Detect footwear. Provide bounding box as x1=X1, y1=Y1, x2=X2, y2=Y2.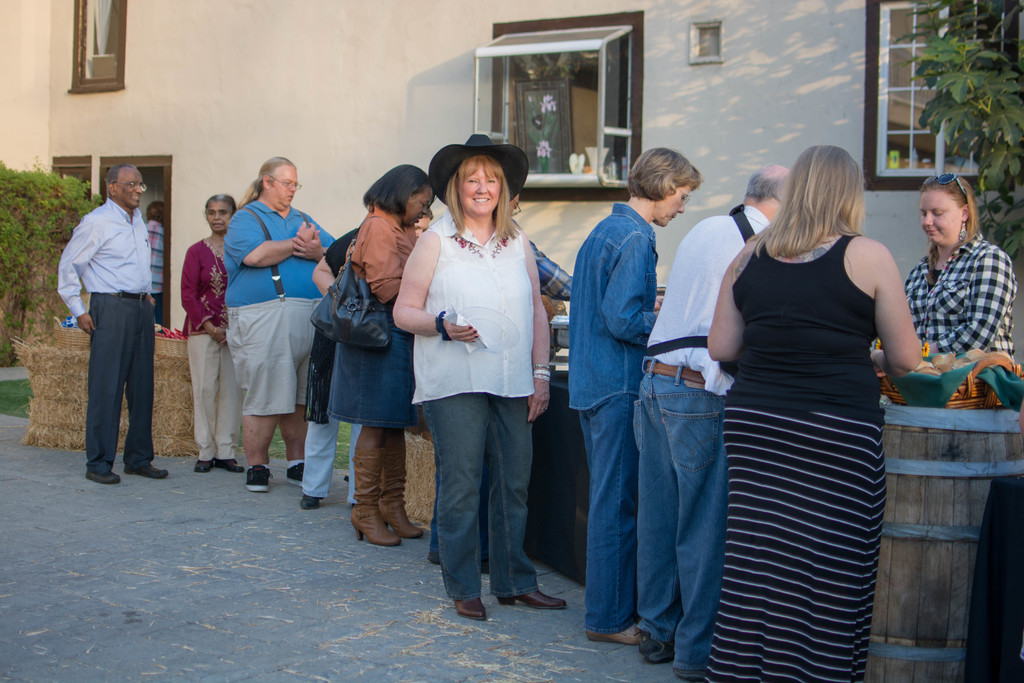
x1=503, y1=588, x2=566, y2=613.
